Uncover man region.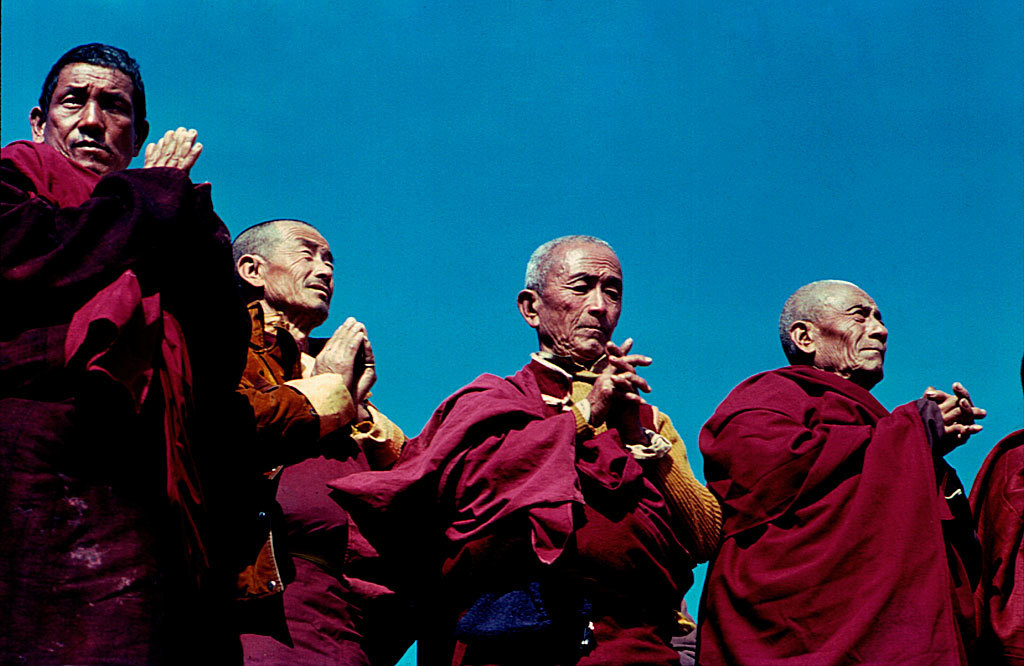
Uncovered: bbox=[0, 40, 248, 665].
